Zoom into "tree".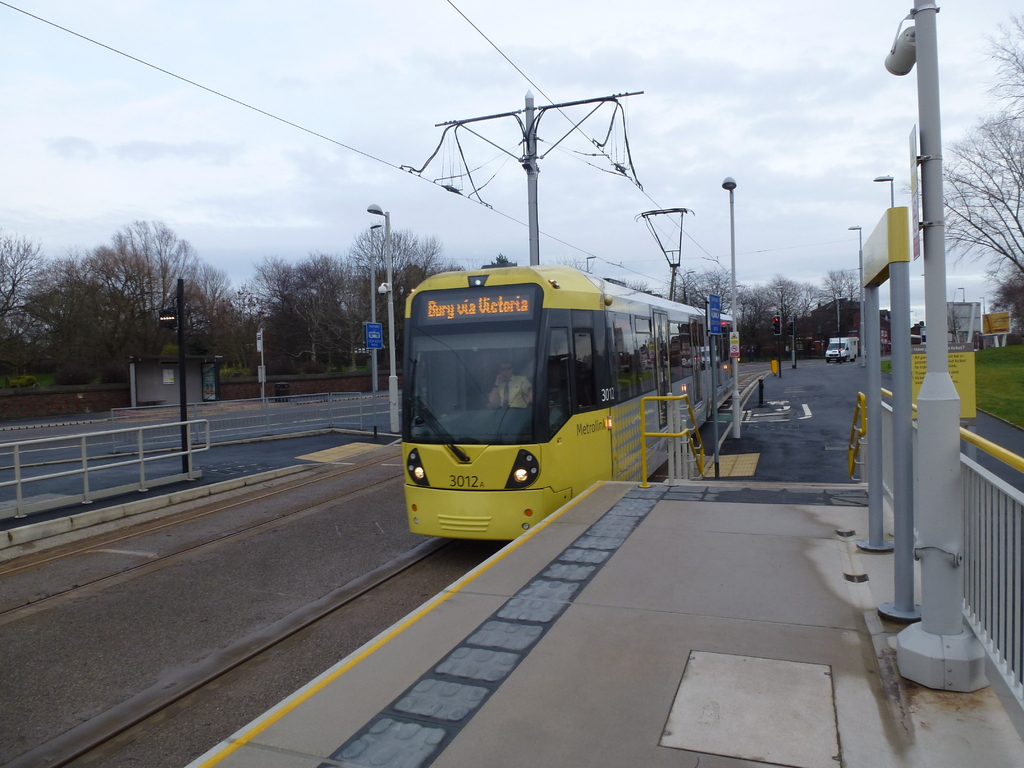
Zoom target: region(778, 271, 830, 367).
